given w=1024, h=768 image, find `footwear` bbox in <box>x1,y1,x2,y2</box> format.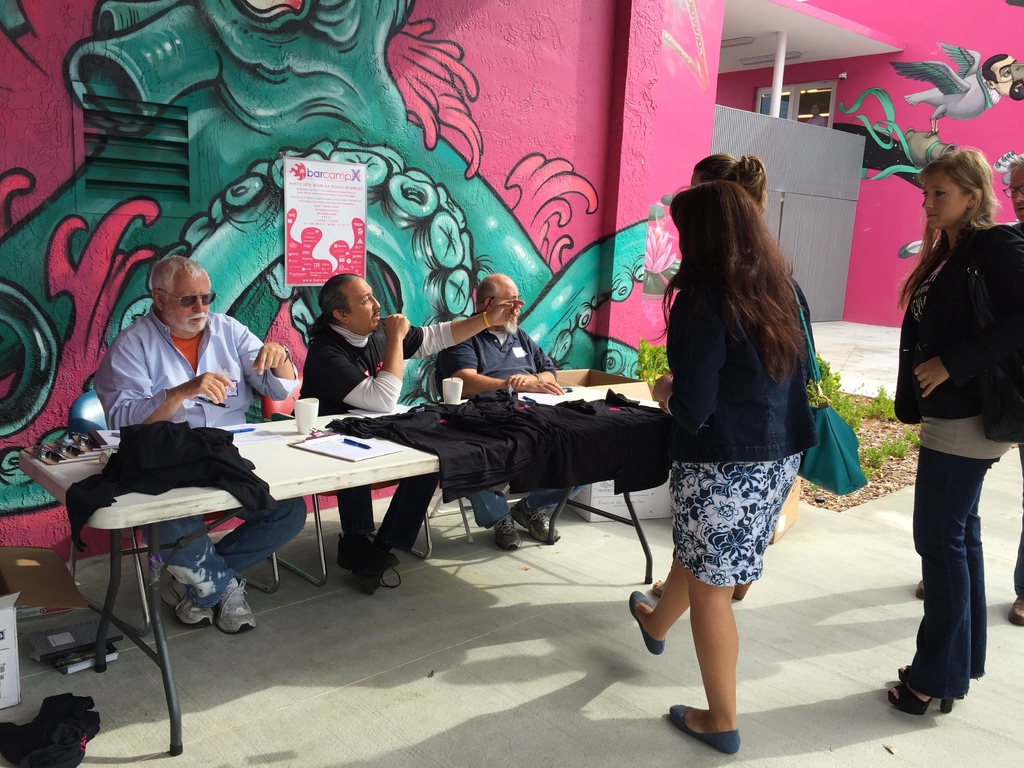
<box>220,580,257,633</box>.
